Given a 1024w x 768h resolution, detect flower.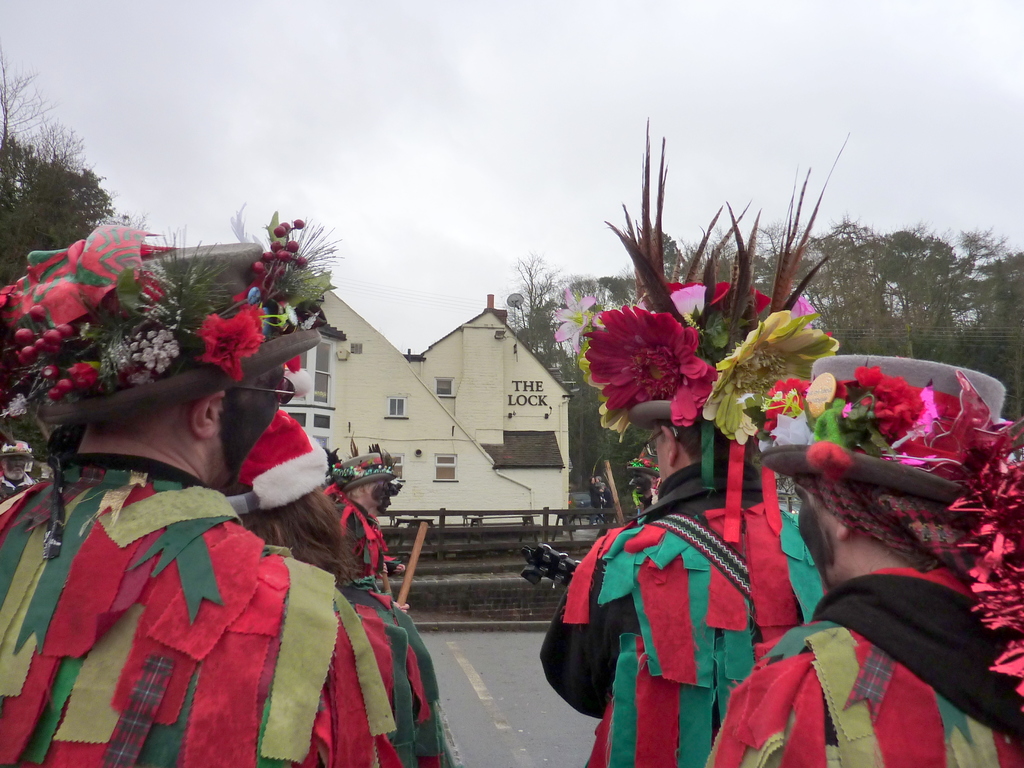
753:285:772:316.
